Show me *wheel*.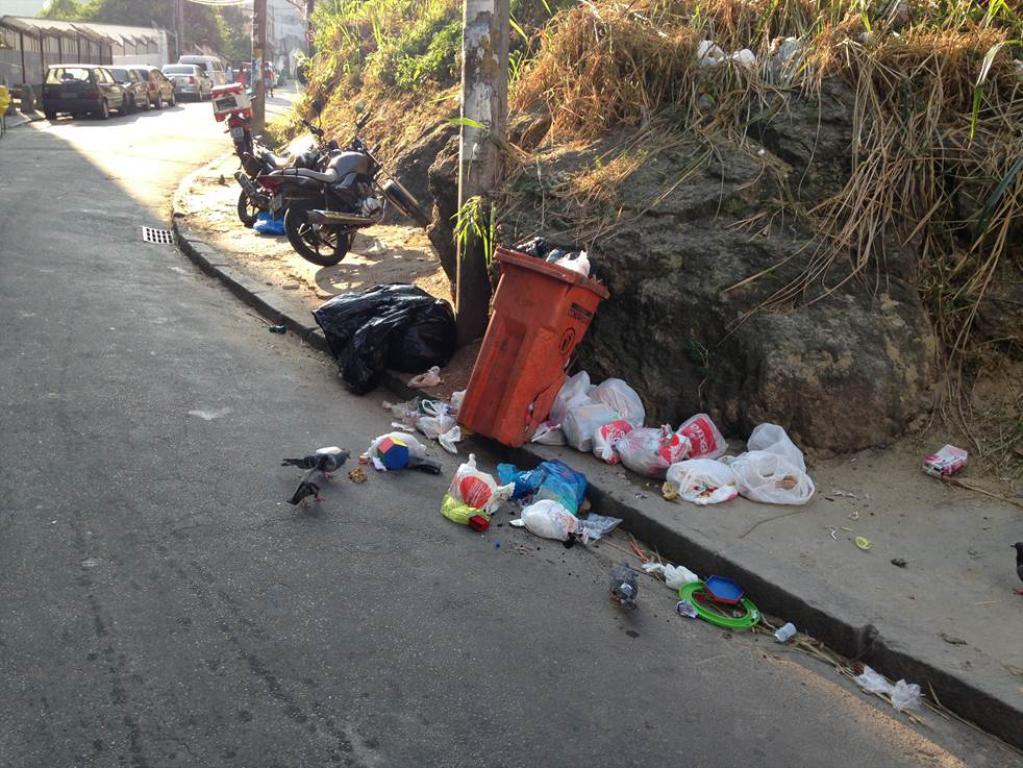
*wheel* is here: BBox(268, 191, 354, 254).
